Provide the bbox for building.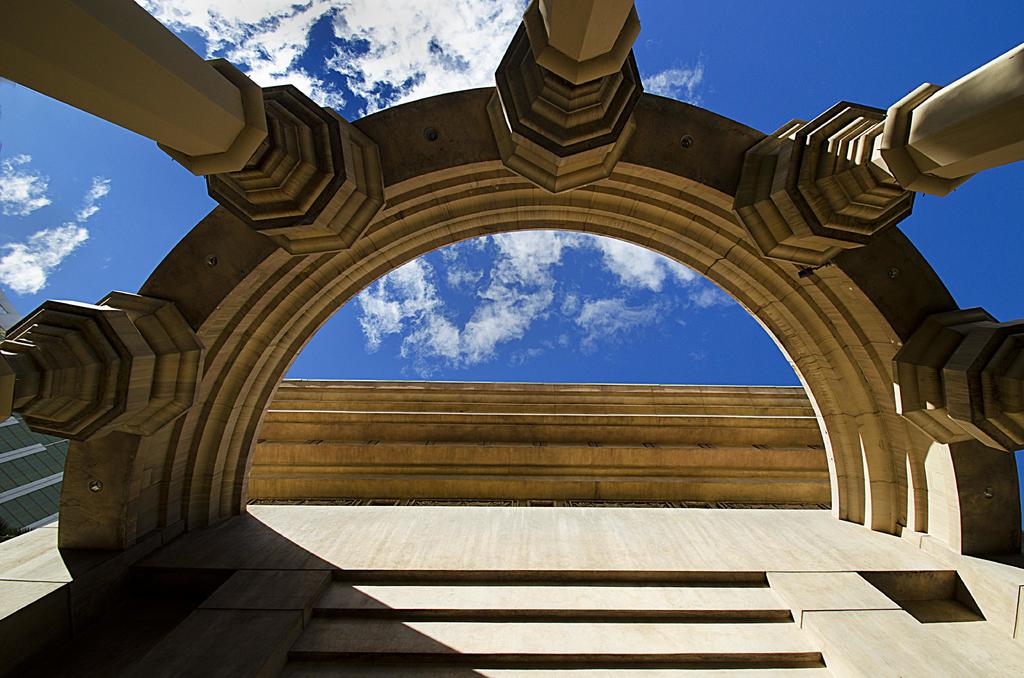
(x1=0, y1=0, x2=1023, y2=677).
